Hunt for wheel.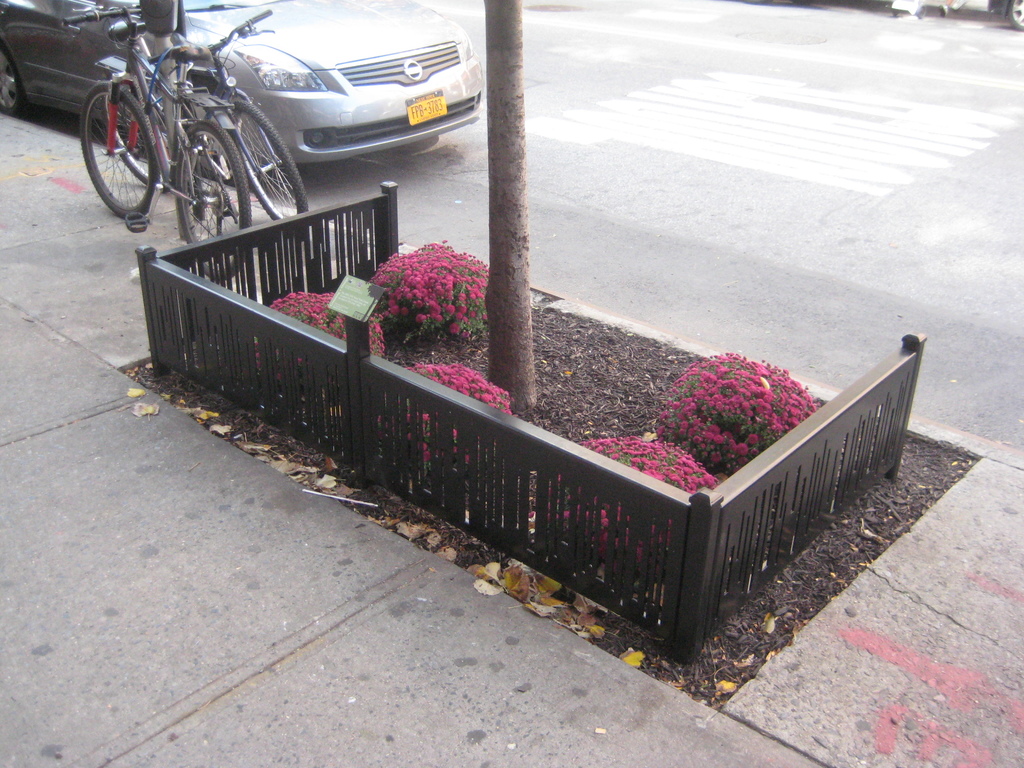
Hunted down at Rect(1010, 0, 1023, 30).
